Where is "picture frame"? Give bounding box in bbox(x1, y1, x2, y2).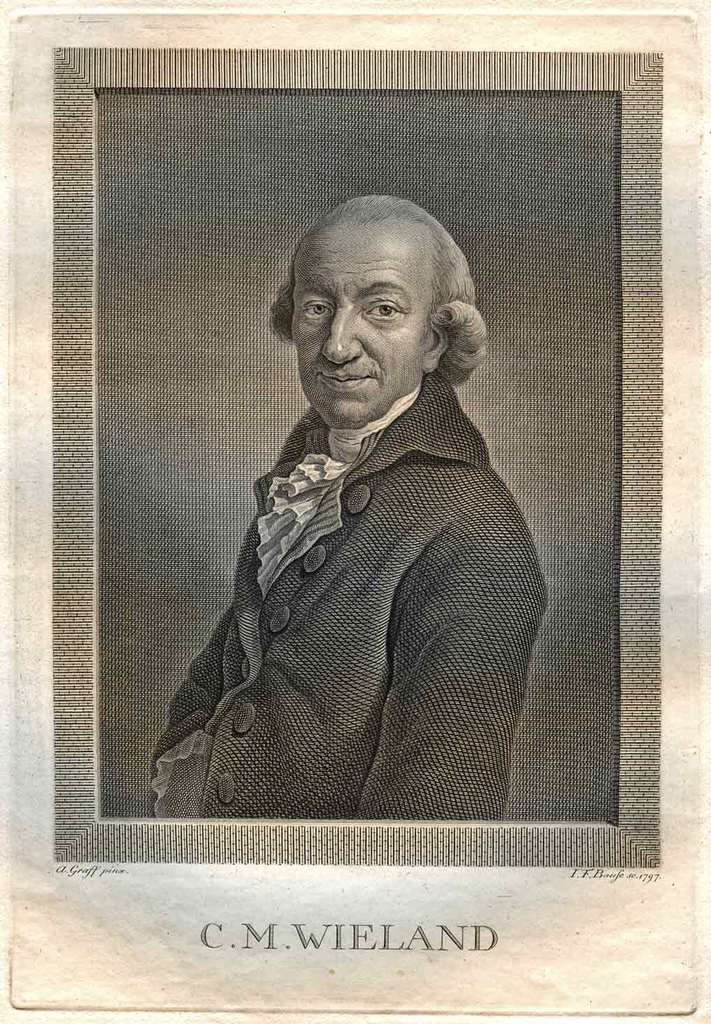
bbox(53, 51, 661, 863).
